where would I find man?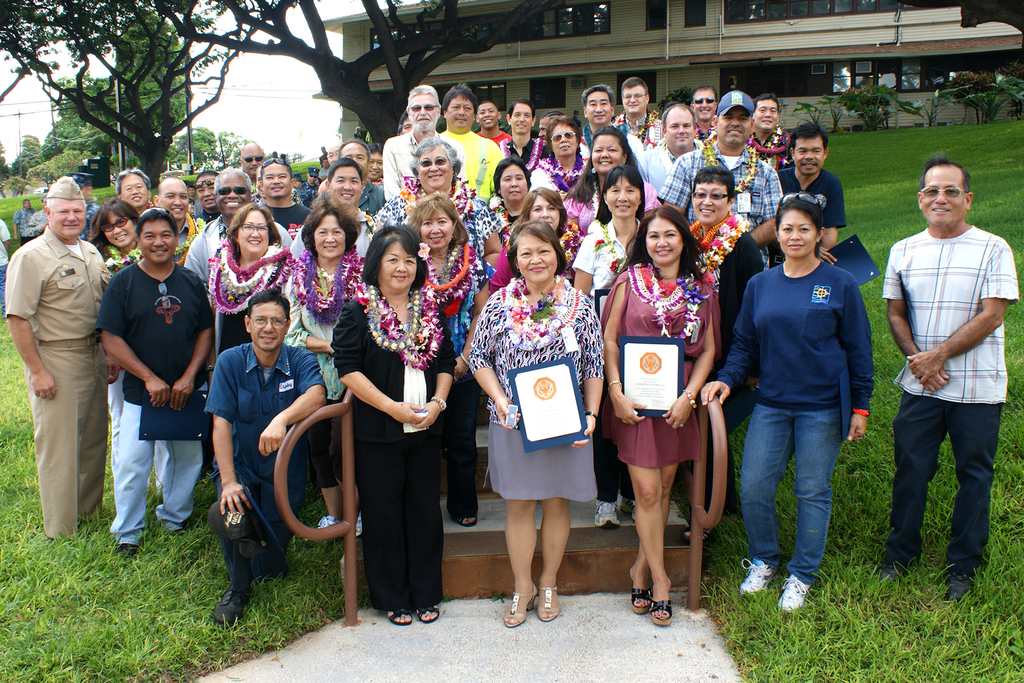
At box(579, 85, 612, 156).
